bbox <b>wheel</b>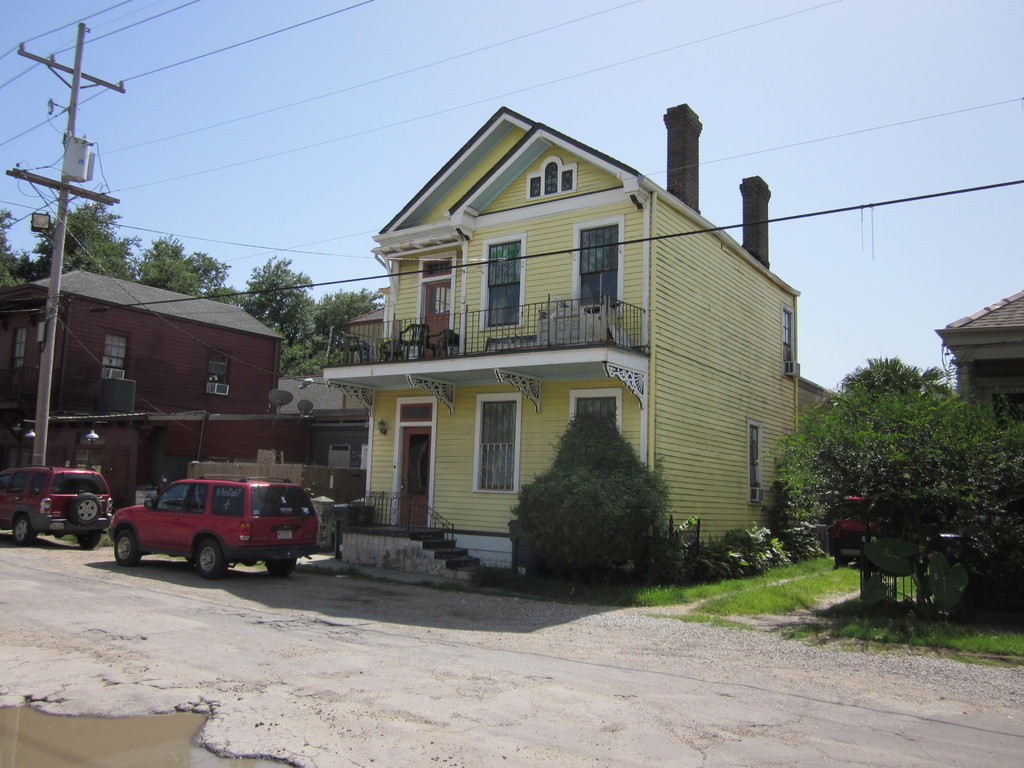
(114,525,140,568)
